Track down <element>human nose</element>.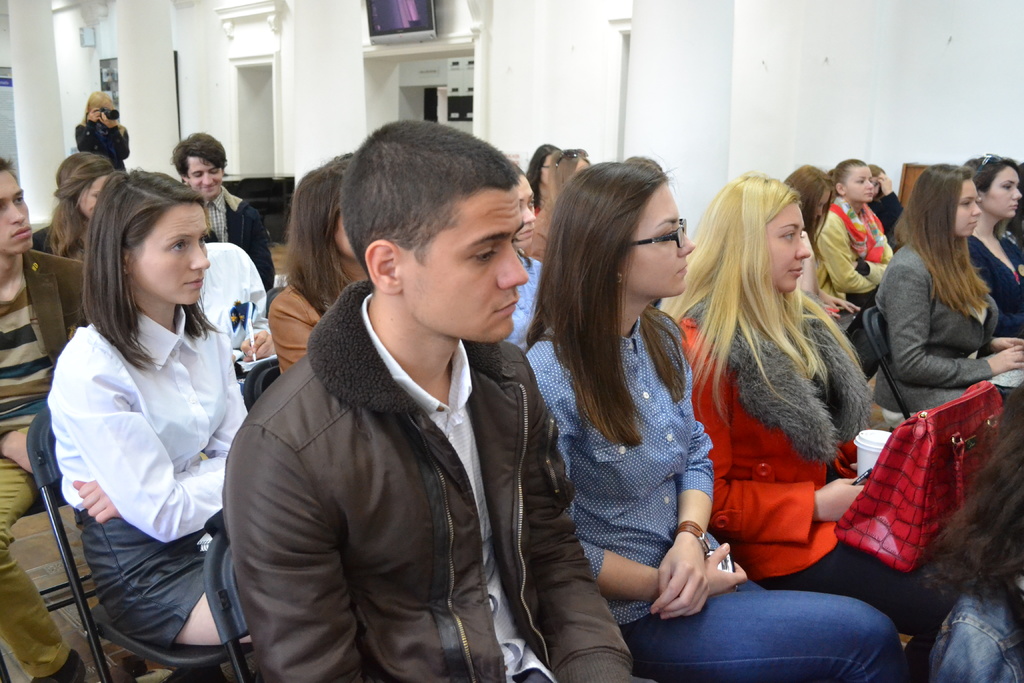
Tracked to rect(791, 240, 810, 263).
